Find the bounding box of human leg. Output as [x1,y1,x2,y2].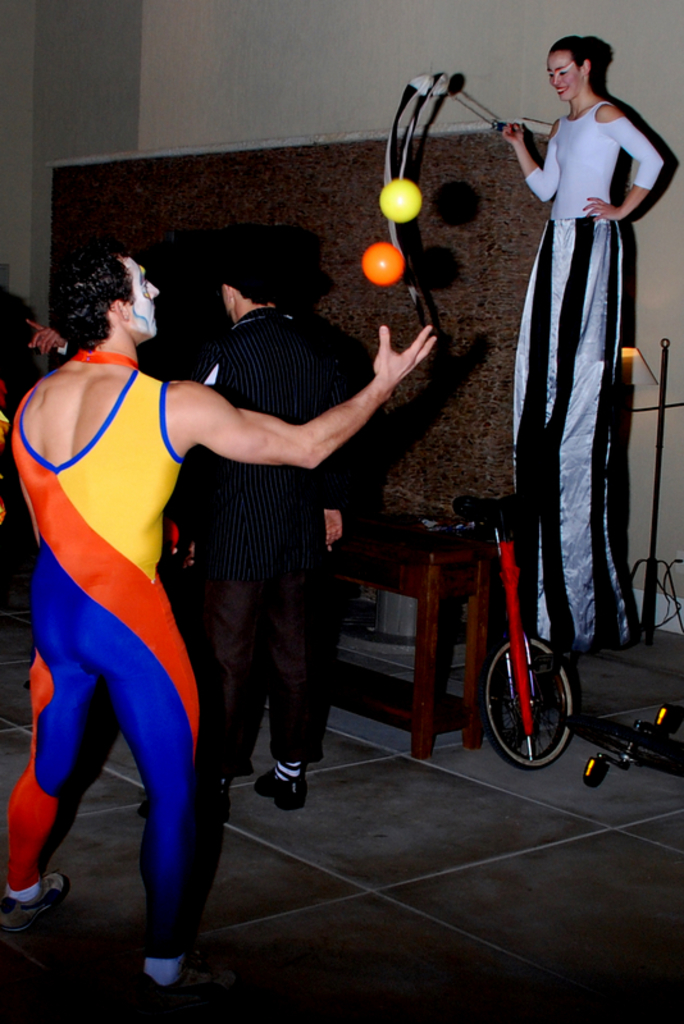
[8,581,100,918].
